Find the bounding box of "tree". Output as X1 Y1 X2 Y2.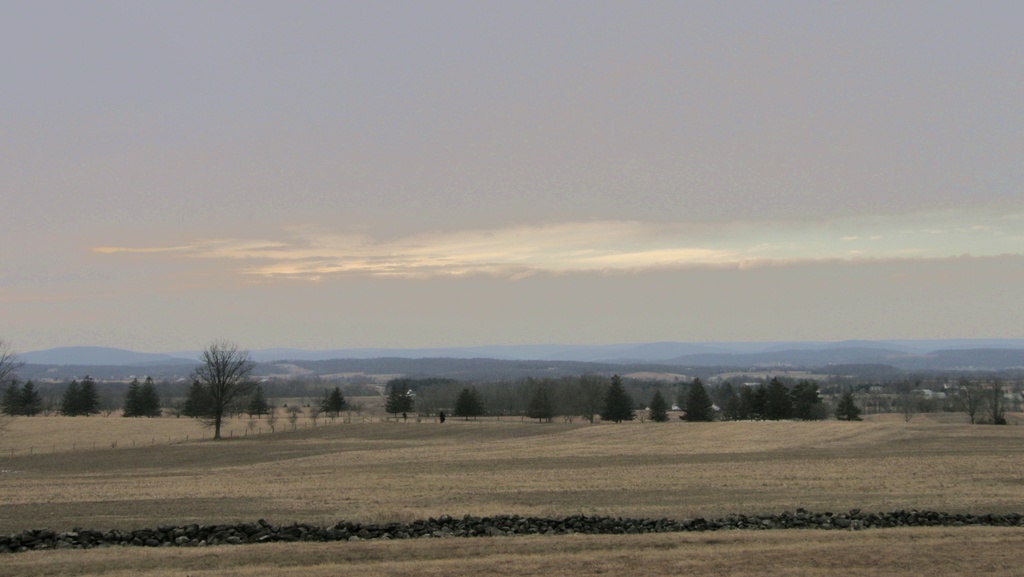
856 374 998 425.
